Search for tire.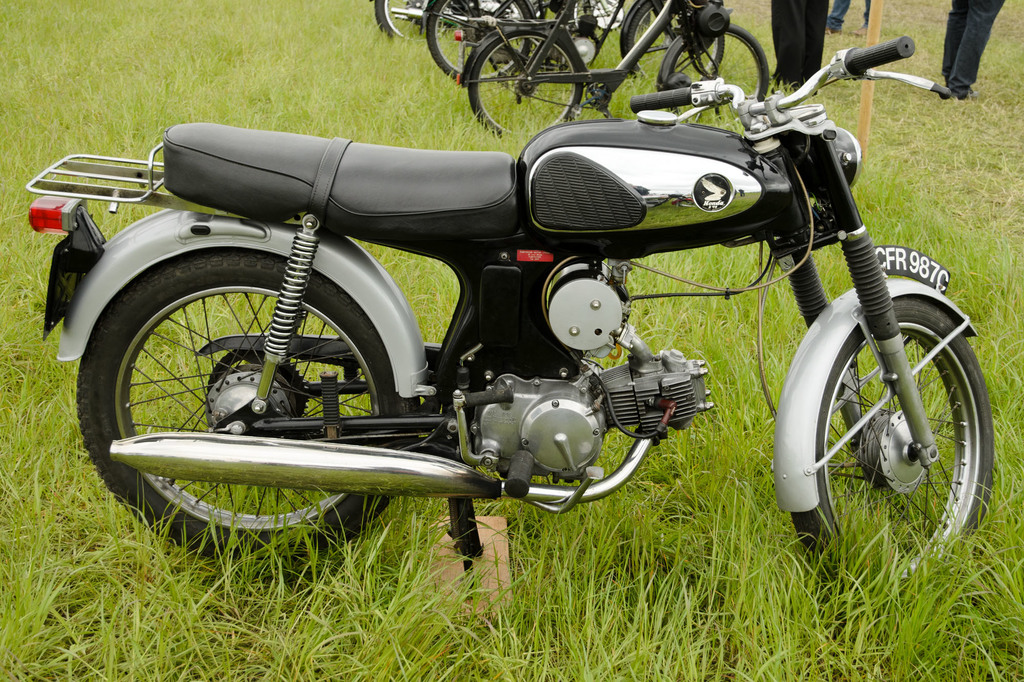
Found at (left=468, top=33, right=587, bottom=139).
